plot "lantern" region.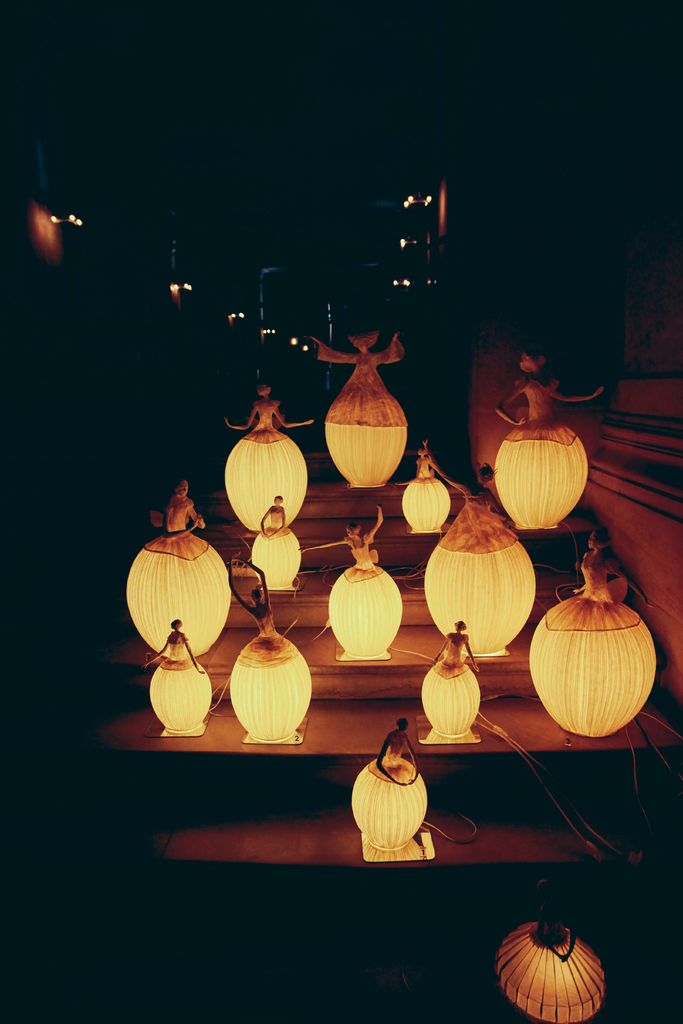
Plotted at box(497, 349, 605, 529).
